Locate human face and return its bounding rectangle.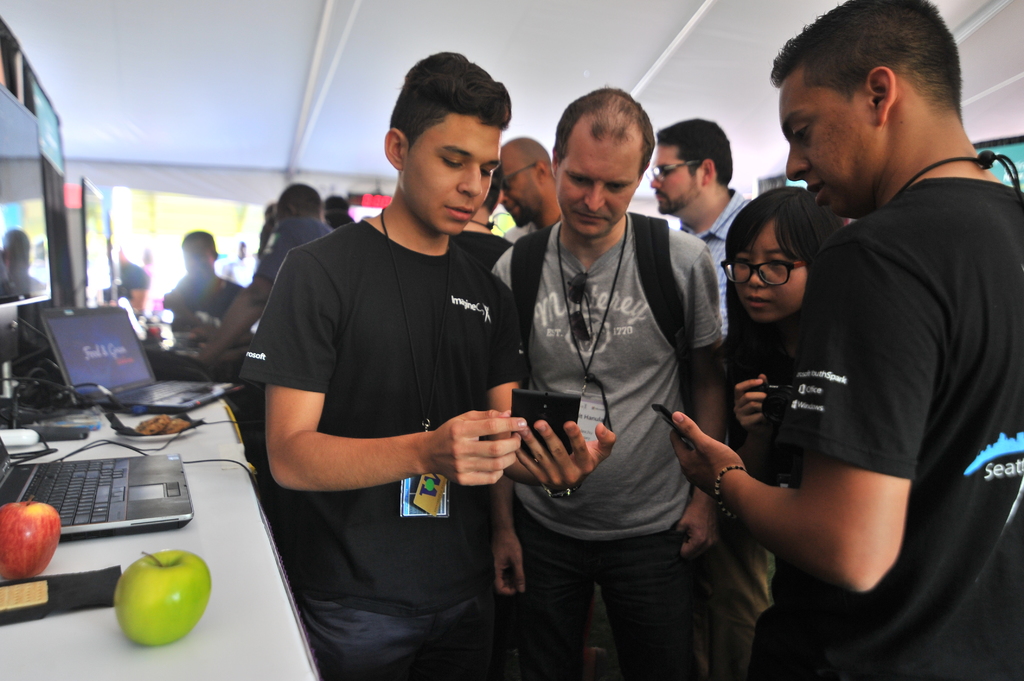
bbox=(408, 116, 501, 235).
